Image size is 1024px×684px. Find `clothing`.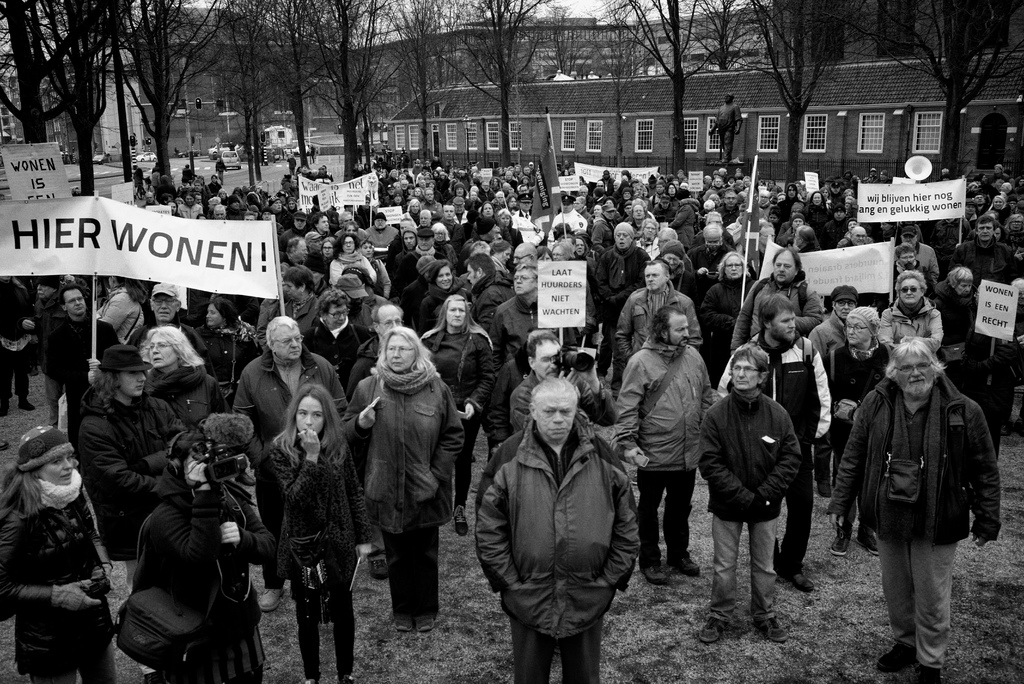
left=431, top=159, right=442, bottom=169.
